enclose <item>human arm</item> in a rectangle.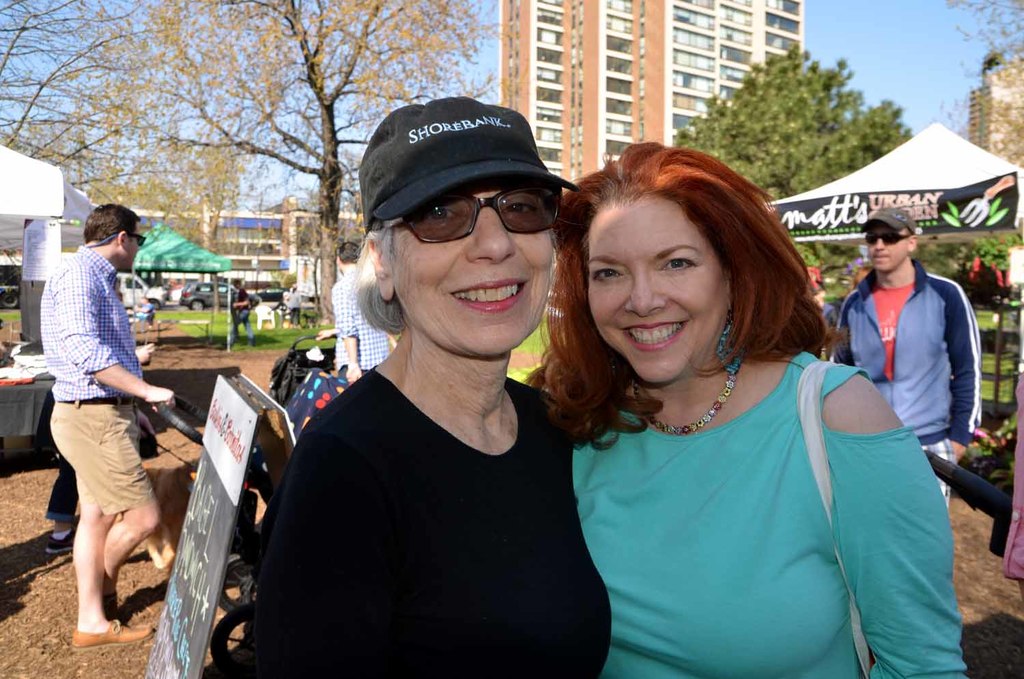
bbox=(817, 355, 969, 678).
